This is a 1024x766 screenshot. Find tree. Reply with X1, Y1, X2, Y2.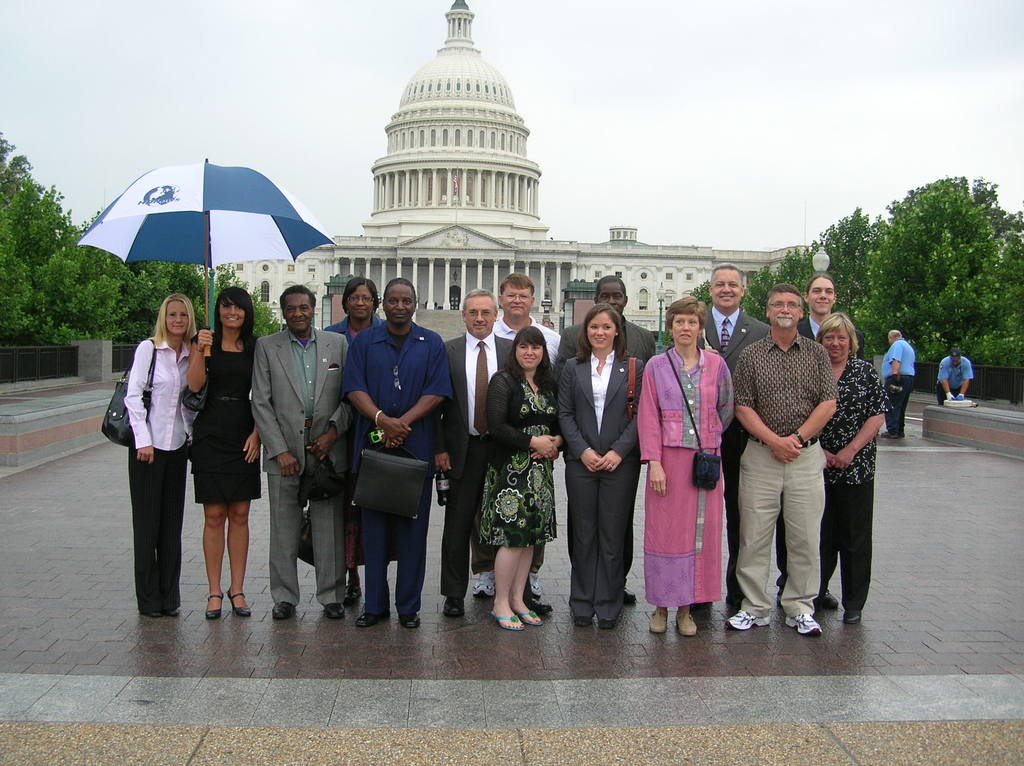
125, 263, 223, 347.
